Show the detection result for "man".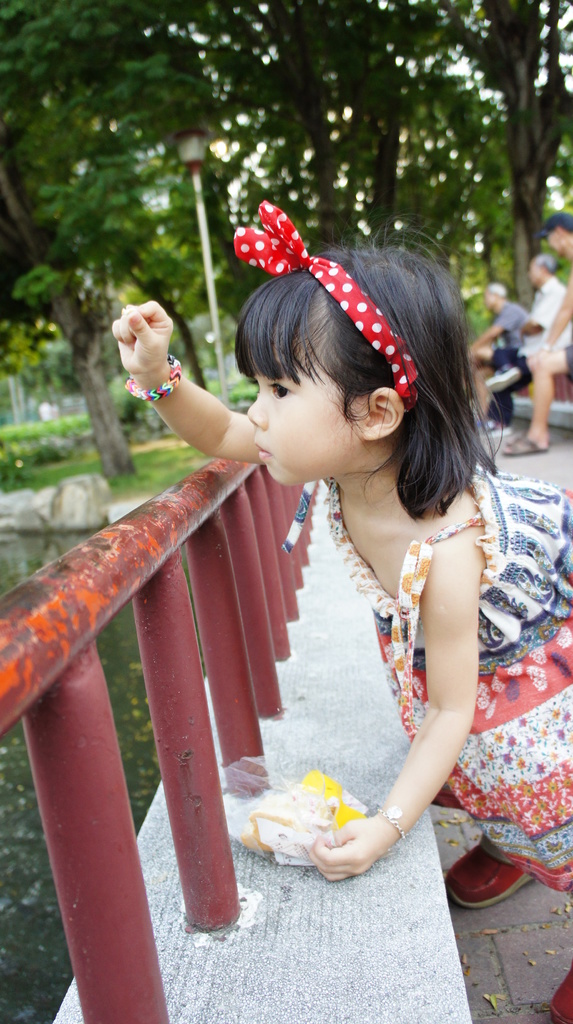
<bbox>473, 278, 535, 438</bbox>.
